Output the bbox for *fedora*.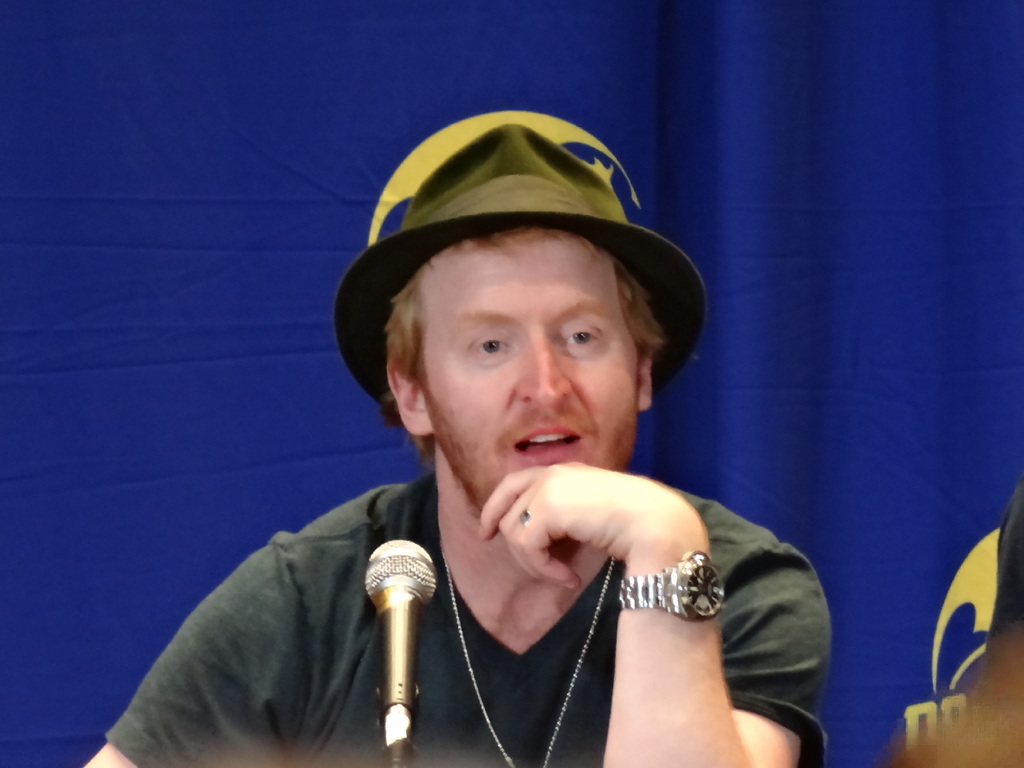
329/109/710/422.
